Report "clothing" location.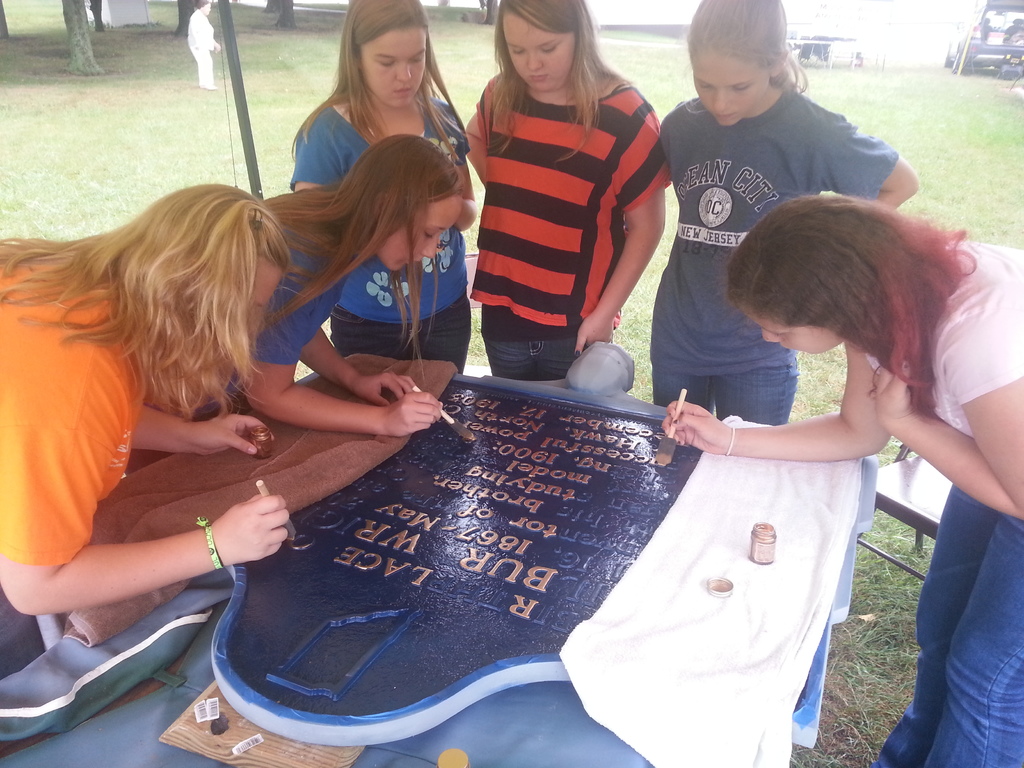
Report: 660,88,892,367.
